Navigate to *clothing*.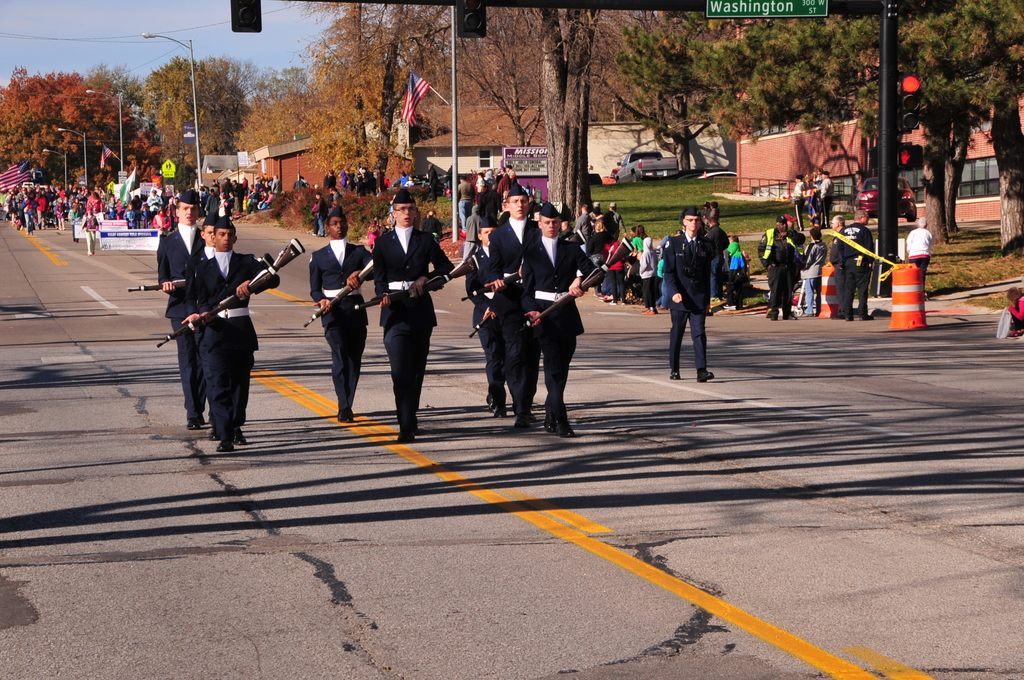
Navigation target: <box>699,207,708,222</box>.
